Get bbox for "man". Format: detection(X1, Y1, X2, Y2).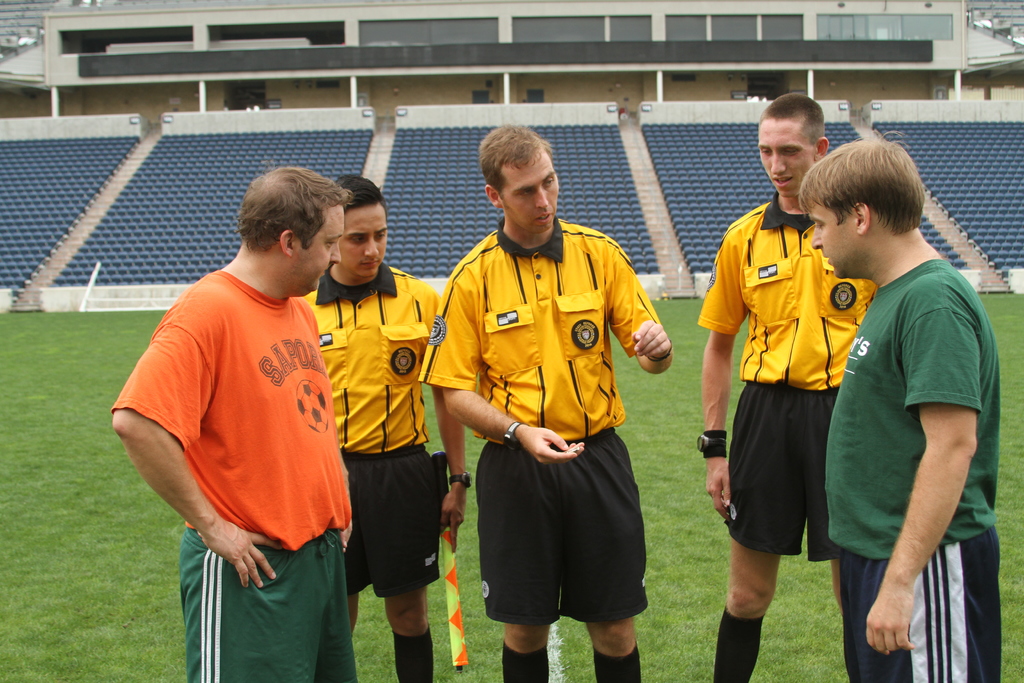
detection(417, 125, 675, 682).
